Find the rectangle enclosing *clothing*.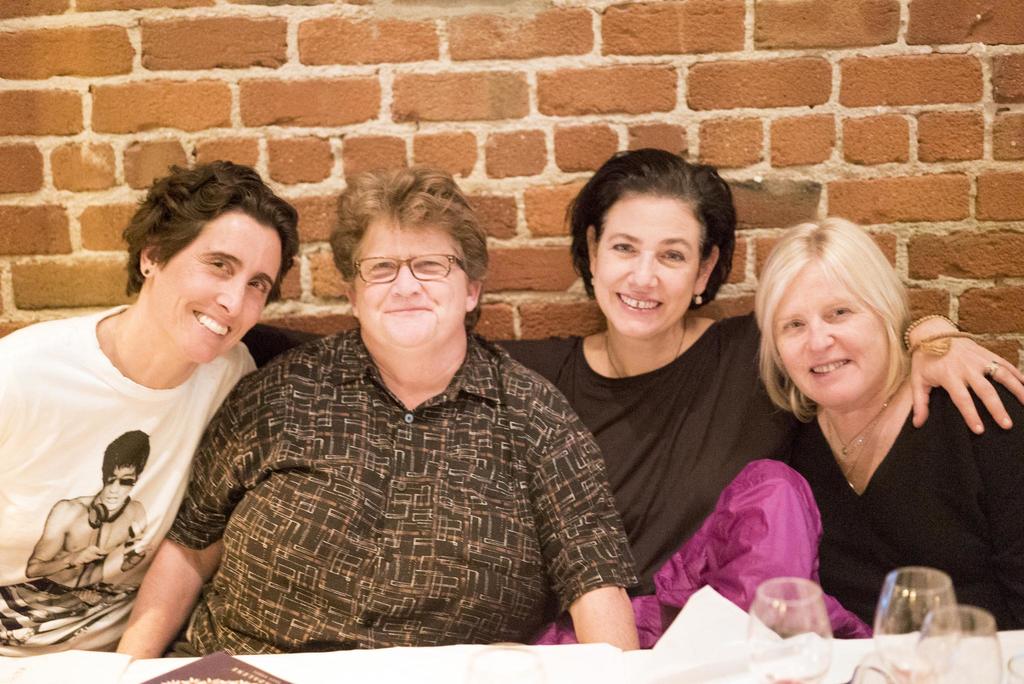
779,372,1023,631.
